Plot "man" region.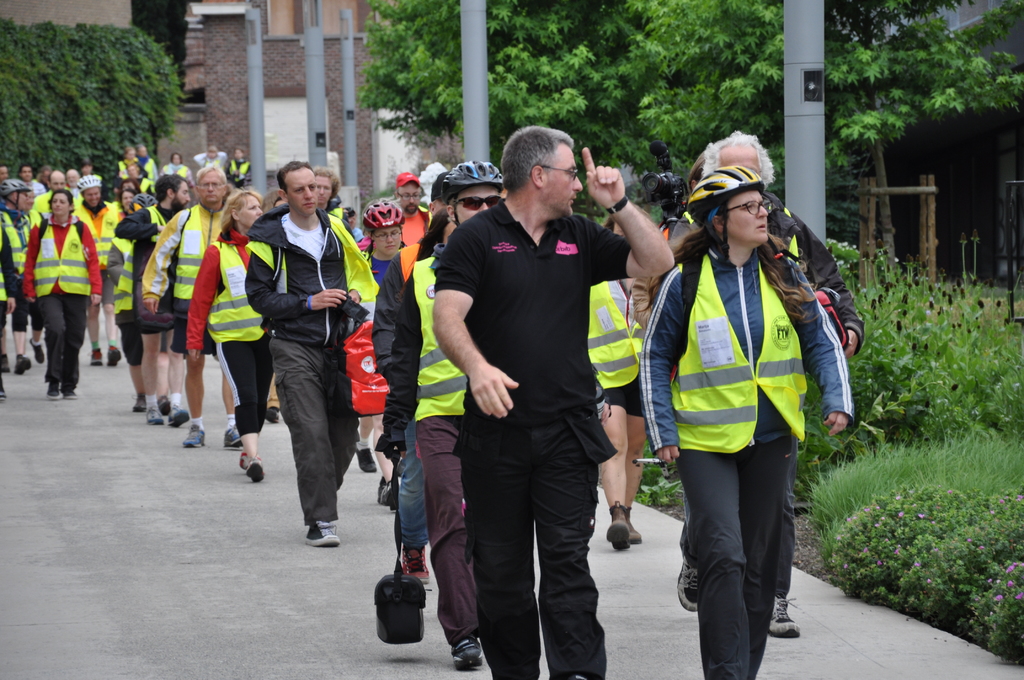
Plotted at 241:148:368:585.
